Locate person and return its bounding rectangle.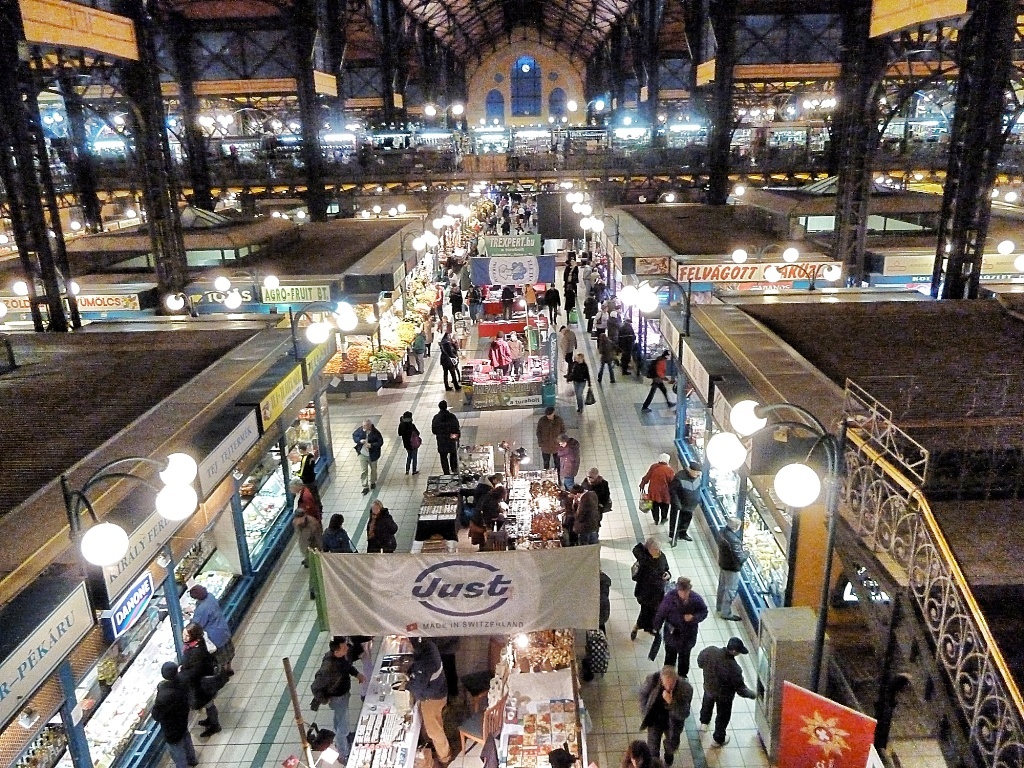
box=[619, 315, 640, 381].
